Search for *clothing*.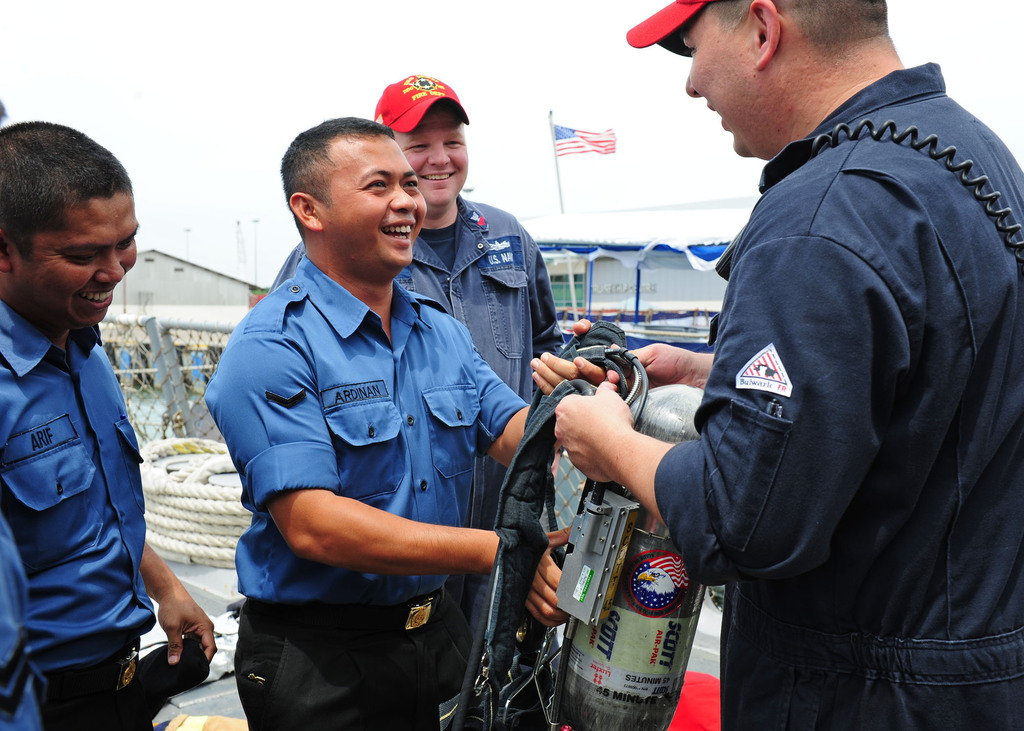
Found at [268, 199, 571, 612].
